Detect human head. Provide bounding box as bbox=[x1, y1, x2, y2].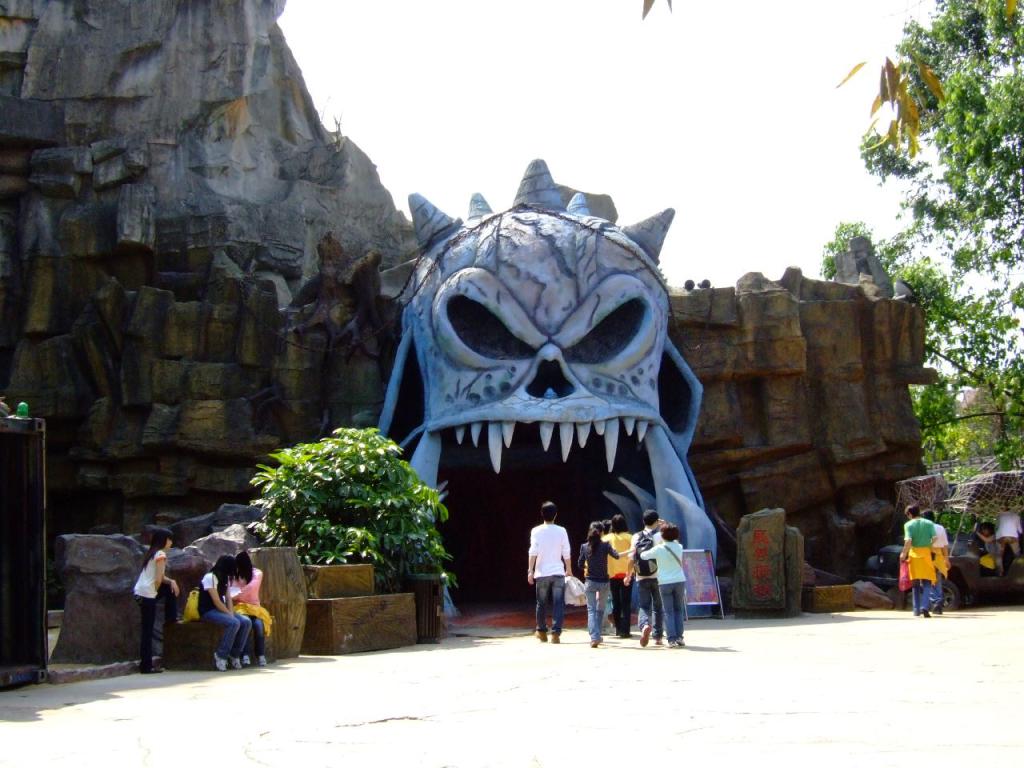
bbox=[217, 554, 235, 582].
